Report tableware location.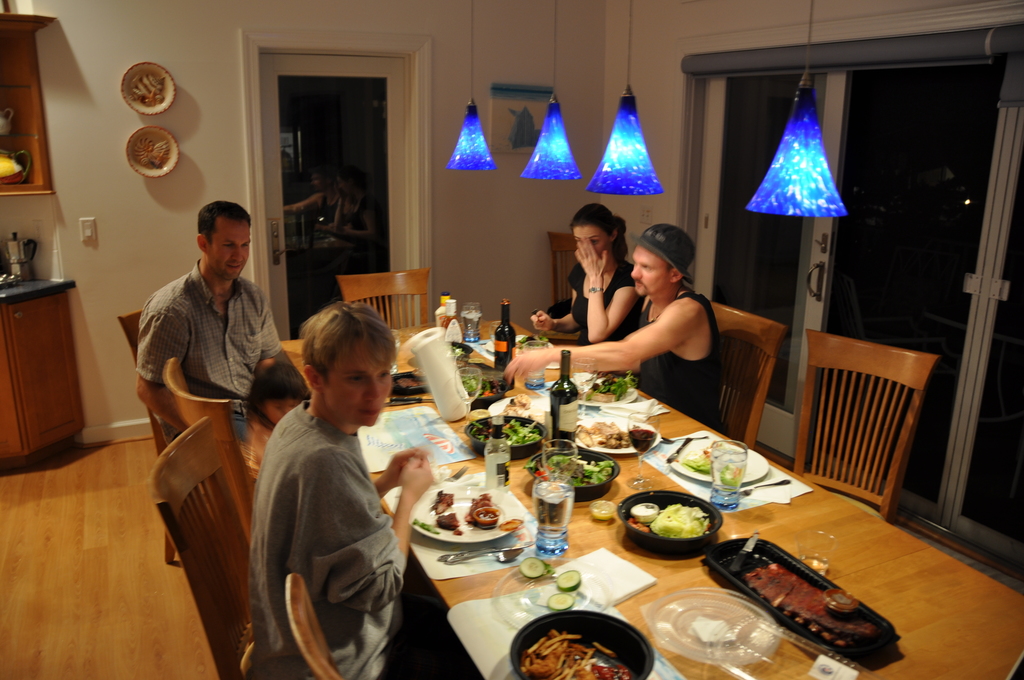
Report: [527, 445, 620, 502].
